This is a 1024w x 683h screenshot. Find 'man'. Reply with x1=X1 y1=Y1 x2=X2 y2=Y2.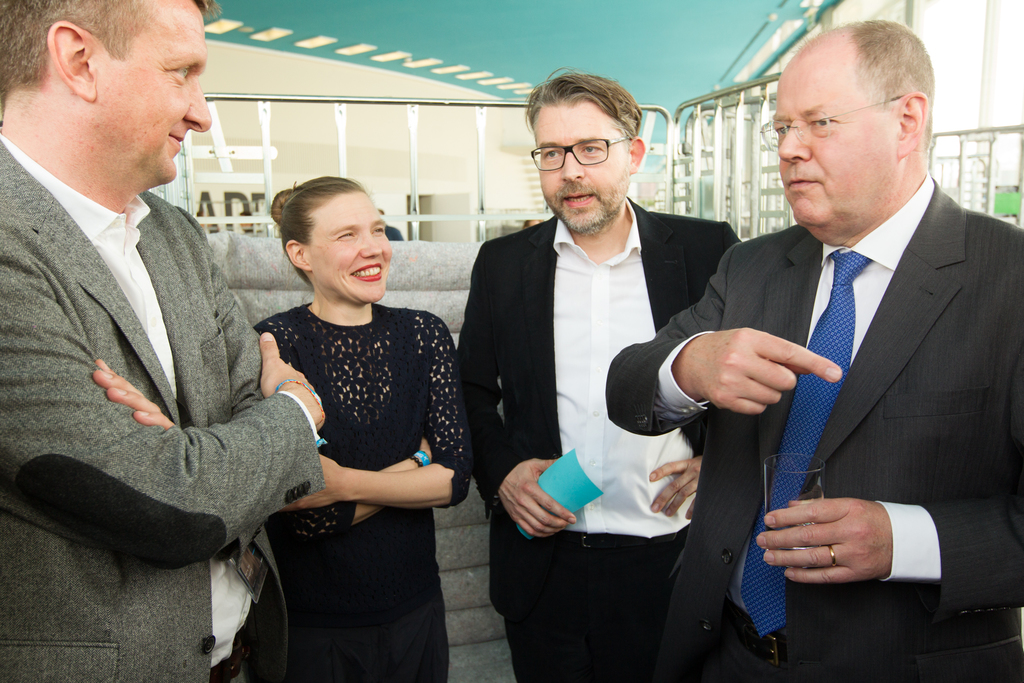
x1=455 y1=58 x2=752 y2=682.
